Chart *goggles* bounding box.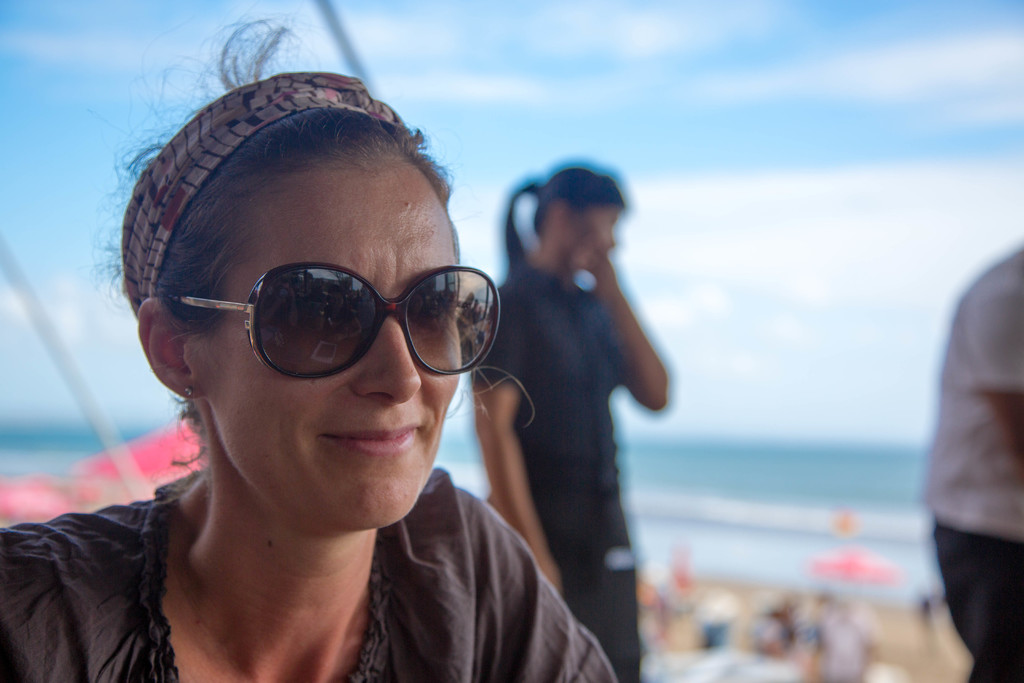
Charted: 175, 249, 510, 386.
